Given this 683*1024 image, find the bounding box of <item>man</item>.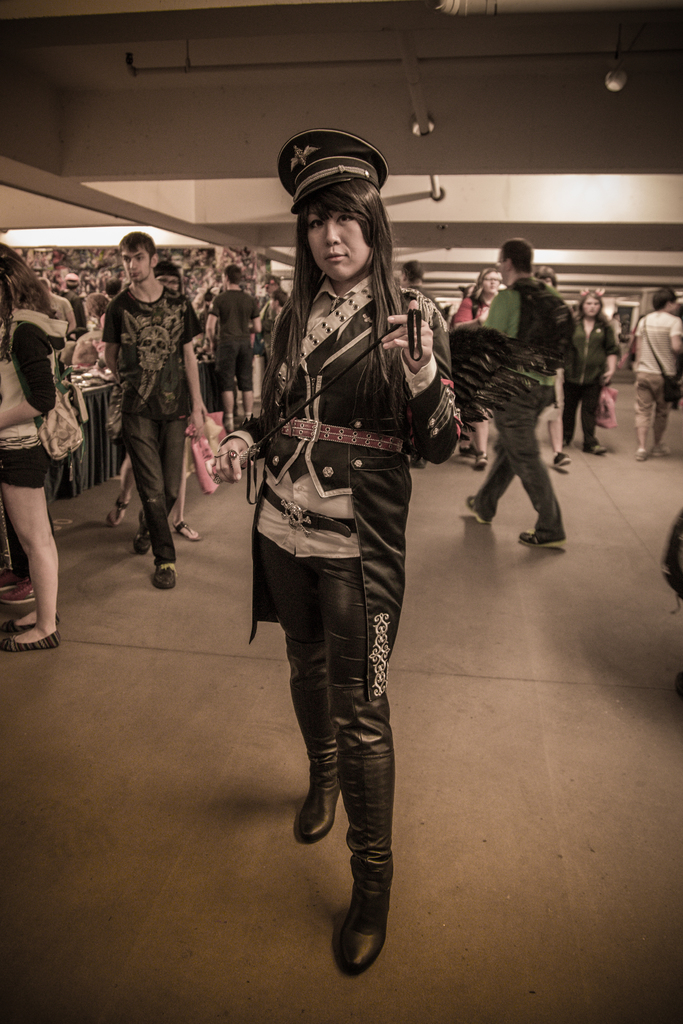
<region>630, 287, 682, 462</region>.
